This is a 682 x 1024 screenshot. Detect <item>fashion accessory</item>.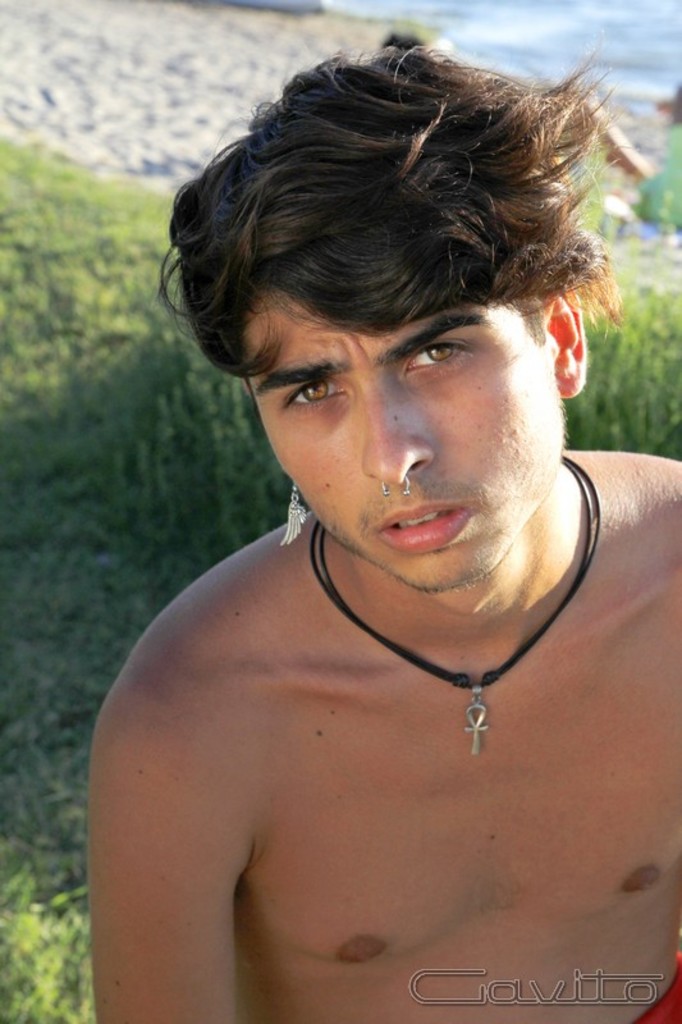
(303,460,608,740).
